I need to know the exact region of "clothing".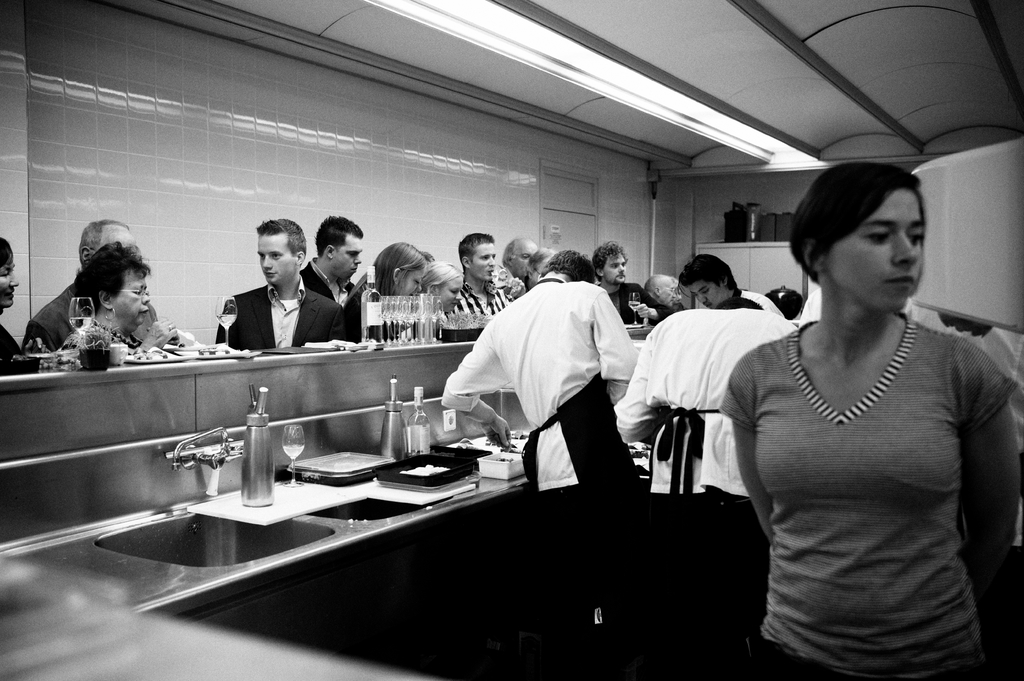
Region: l=589, t=274, r=659, b=322.
